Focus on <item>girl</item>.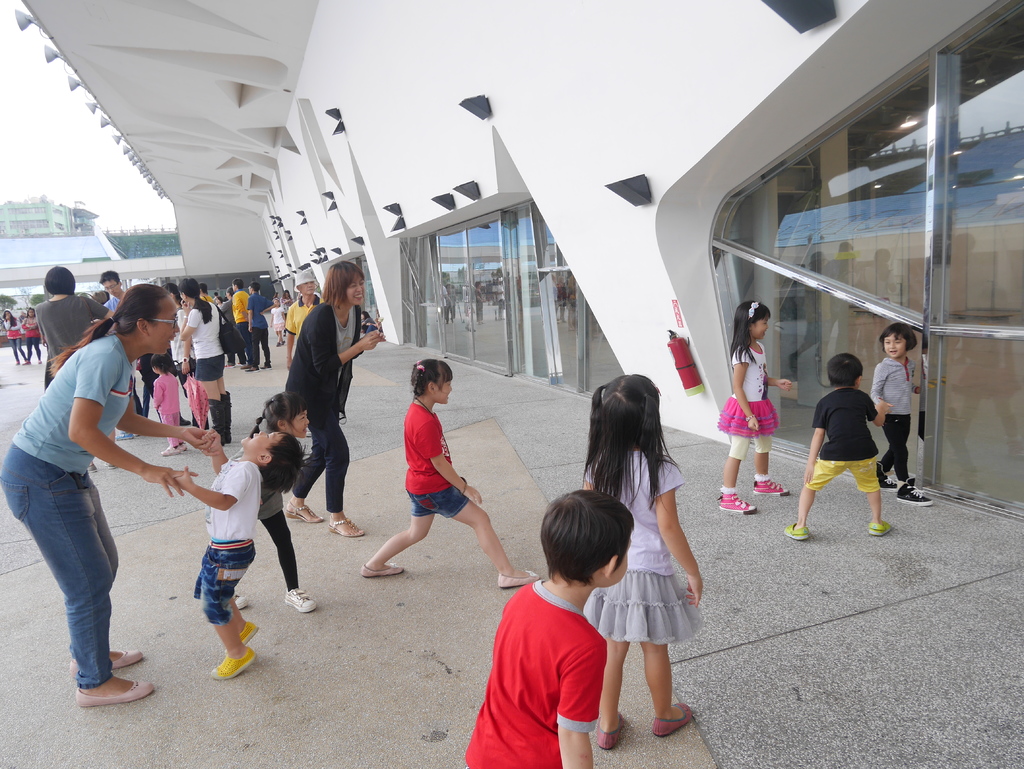
Focused at bbox(170, 282, 207, 430).
